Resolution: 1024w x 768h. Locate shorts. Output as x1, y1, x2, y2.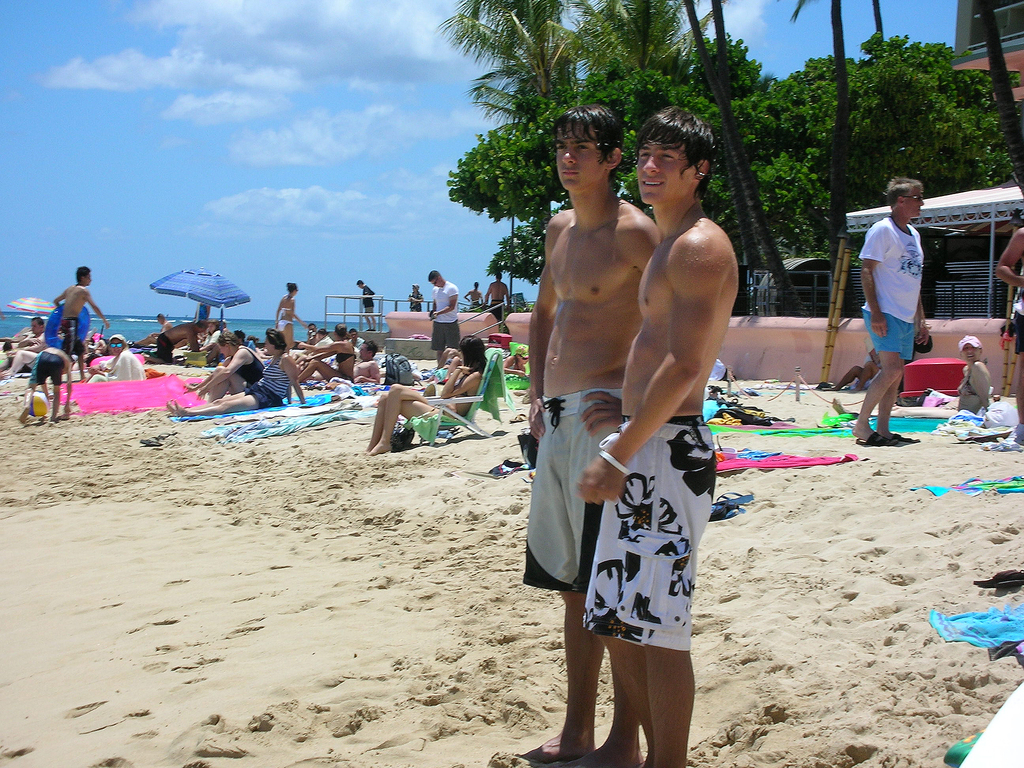
518, 386, 624, 590.
